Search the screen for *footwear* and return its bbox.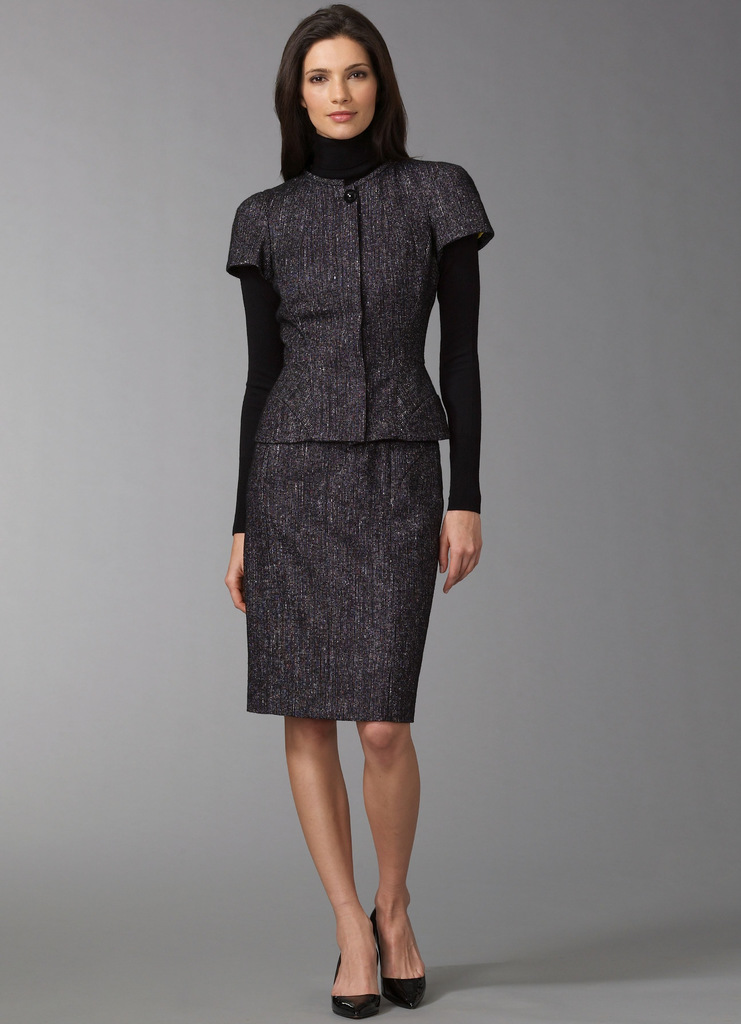
Found: 372/905/427/1006.
